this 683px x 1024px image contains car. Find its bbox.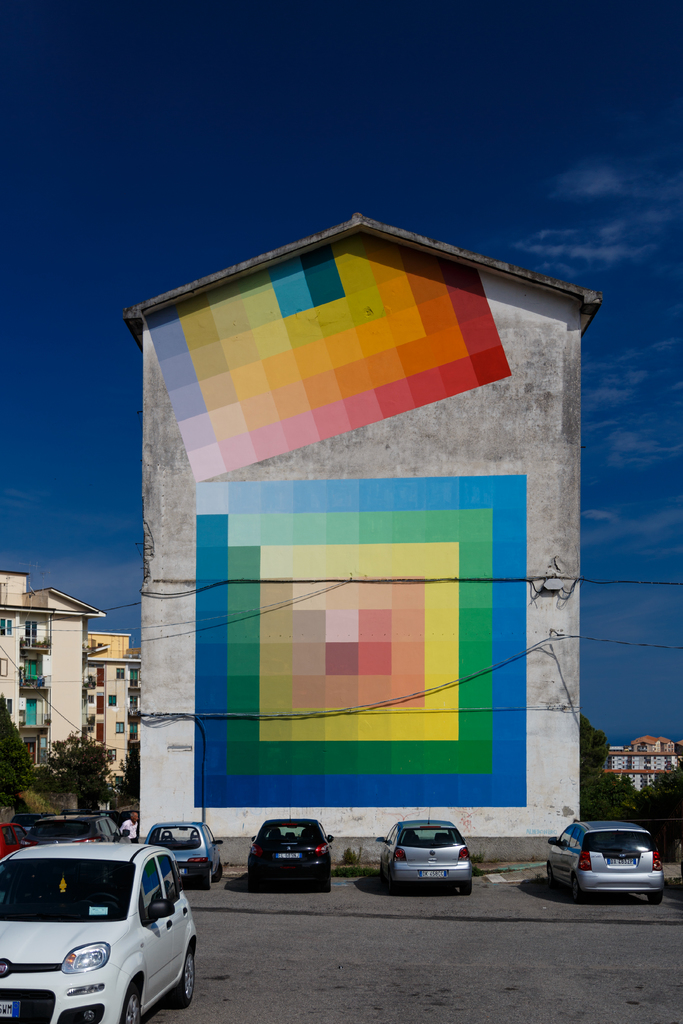
left=251, top=820, right=331, bottom=886.
